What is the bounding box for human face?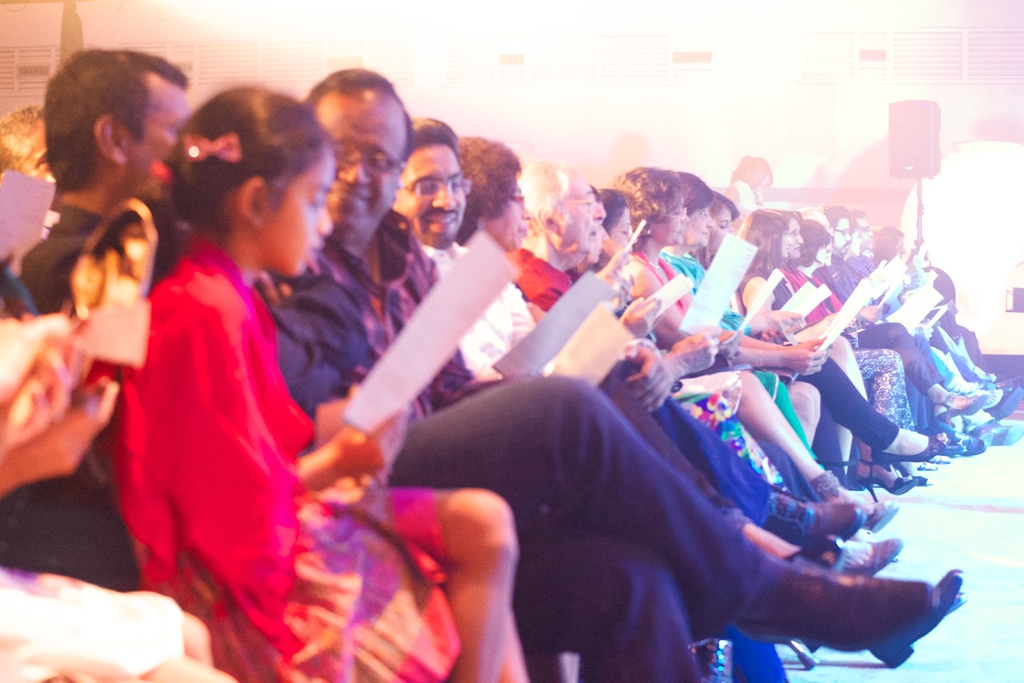
bbox=(812, 241, 834, 268).
